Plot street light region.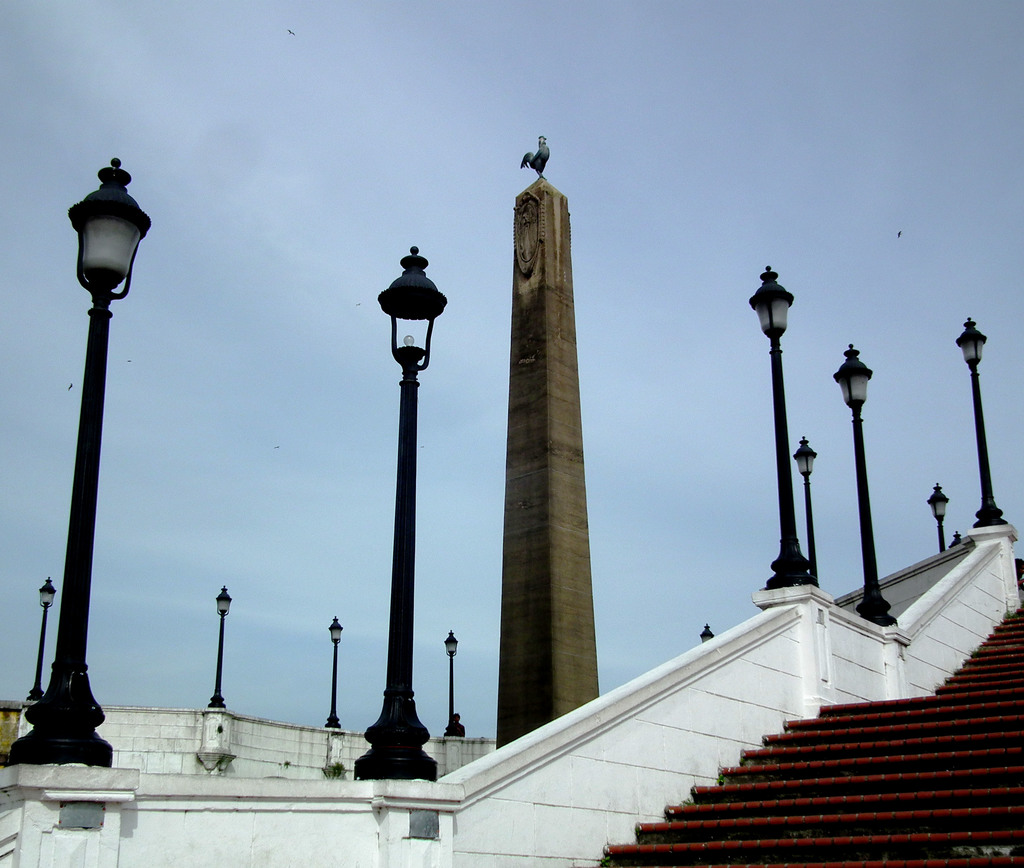
Plotted at crop(739, 255, 824, 590).
